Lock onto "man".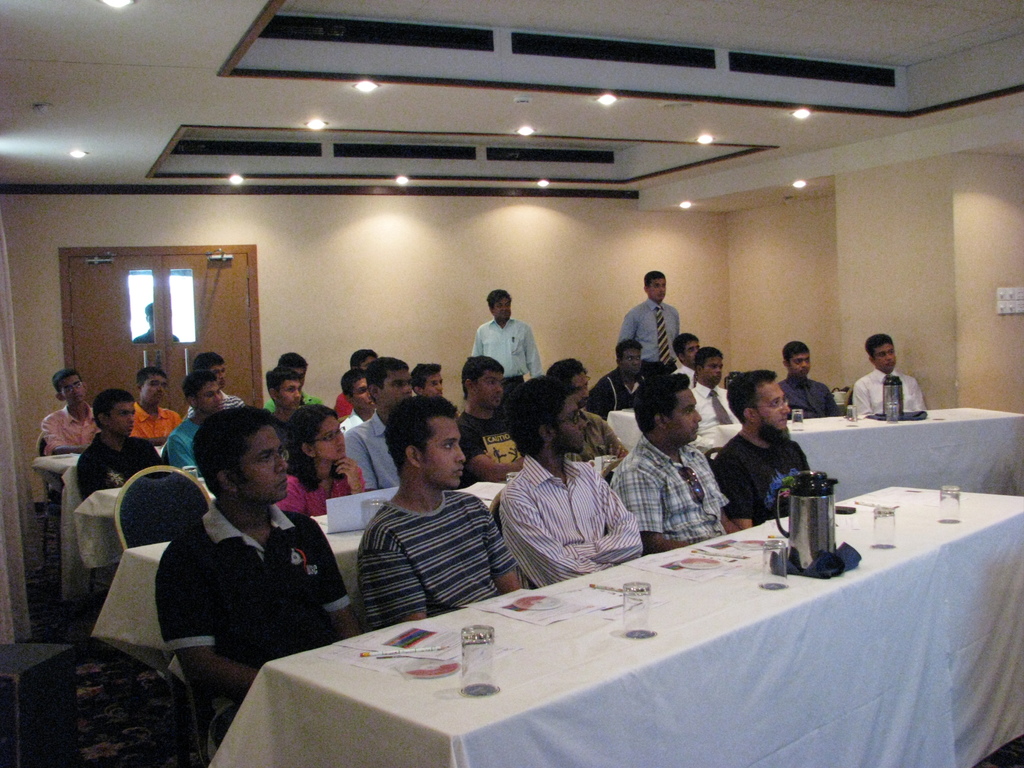
Locked: bbox=(128, 365, 184, 444).
